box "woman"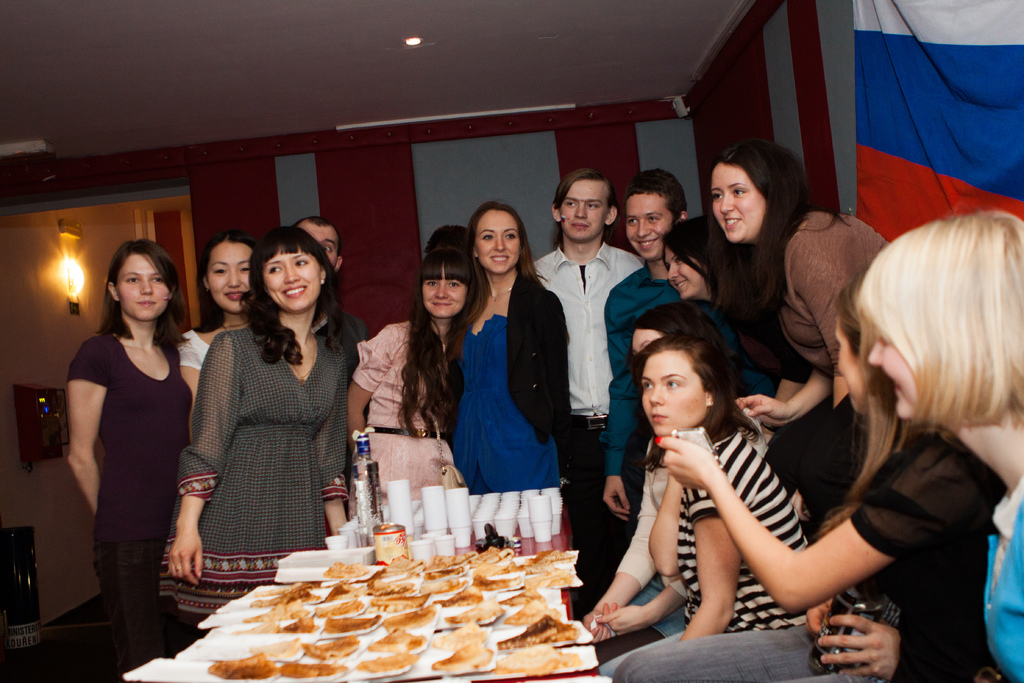
<bbox>450, 198, 569, 495</bbox>
